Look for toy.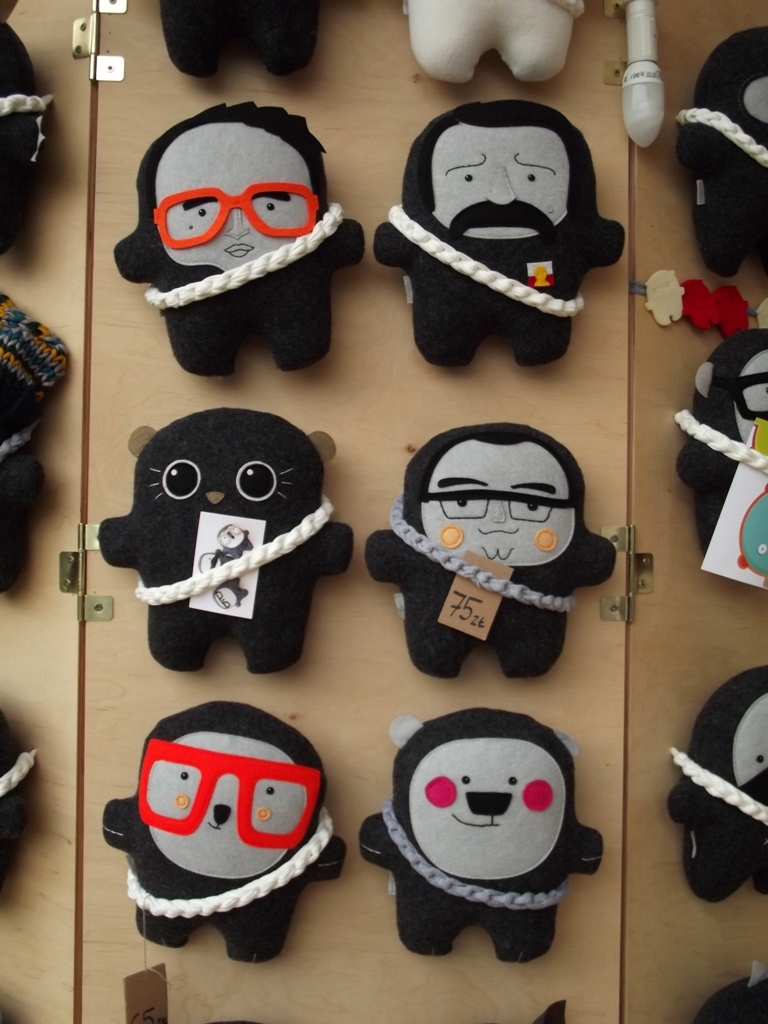
Found: bbox=[96, 409, 347, 673].
